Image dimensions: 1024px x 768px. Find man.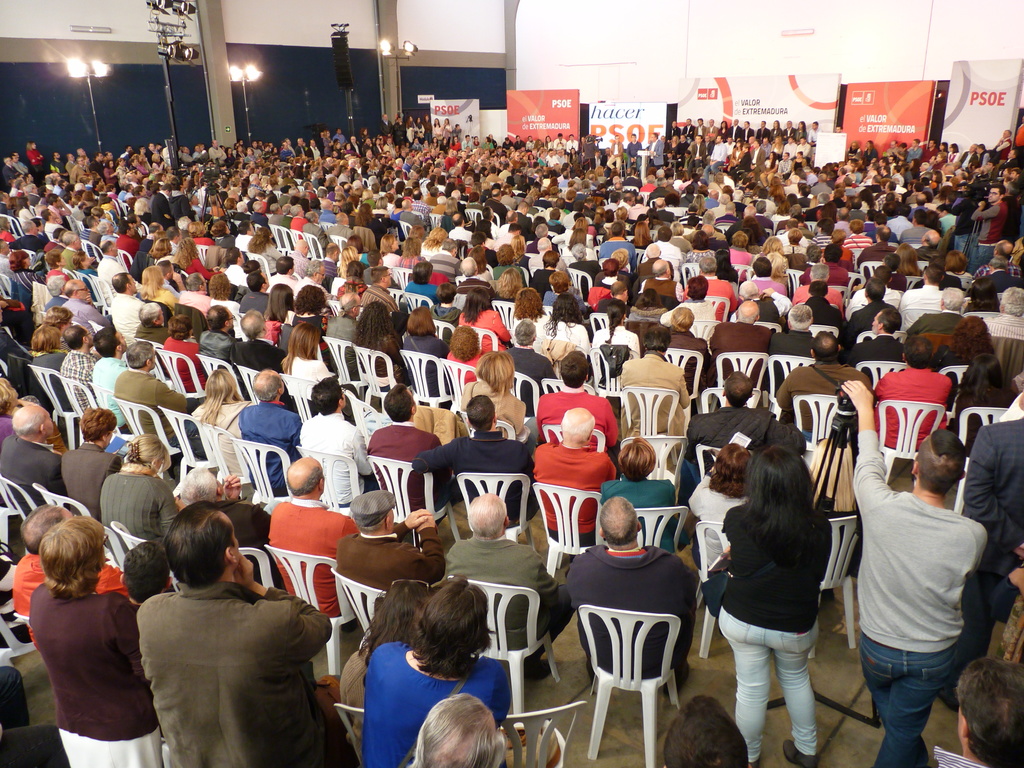
bbox=(328, 487, 452, 642).
